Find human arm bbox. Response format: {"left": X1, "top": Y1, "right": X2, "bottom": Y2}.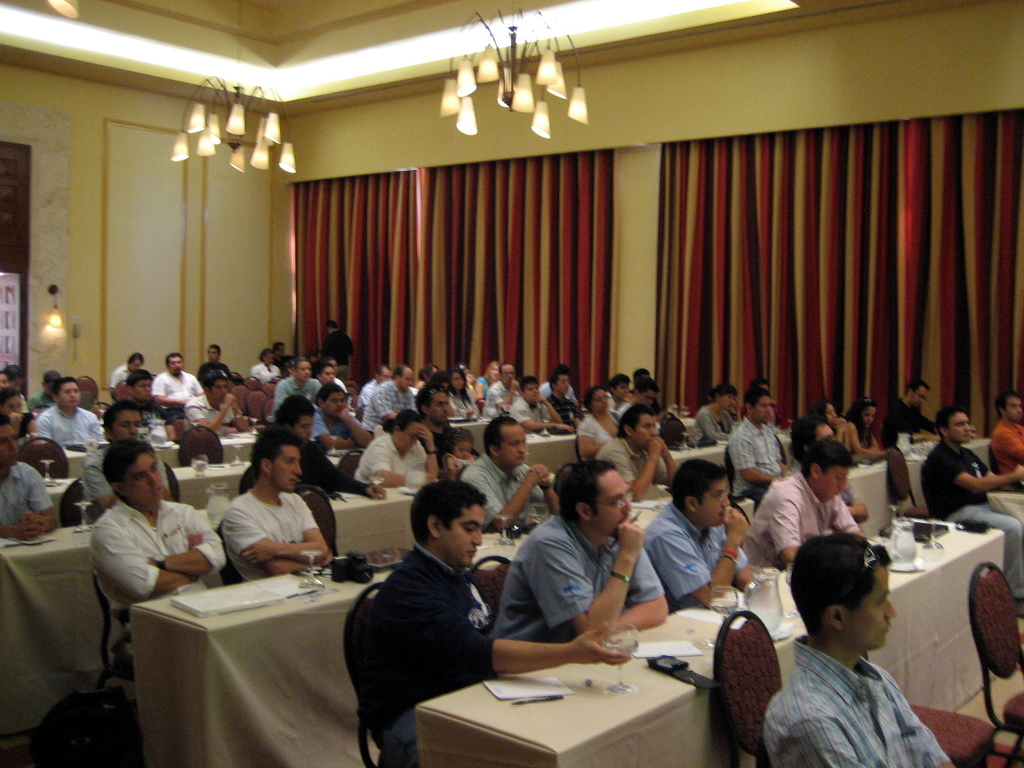
{"left": 144, "top": 504, "right": 226, "bottom": 579}.
